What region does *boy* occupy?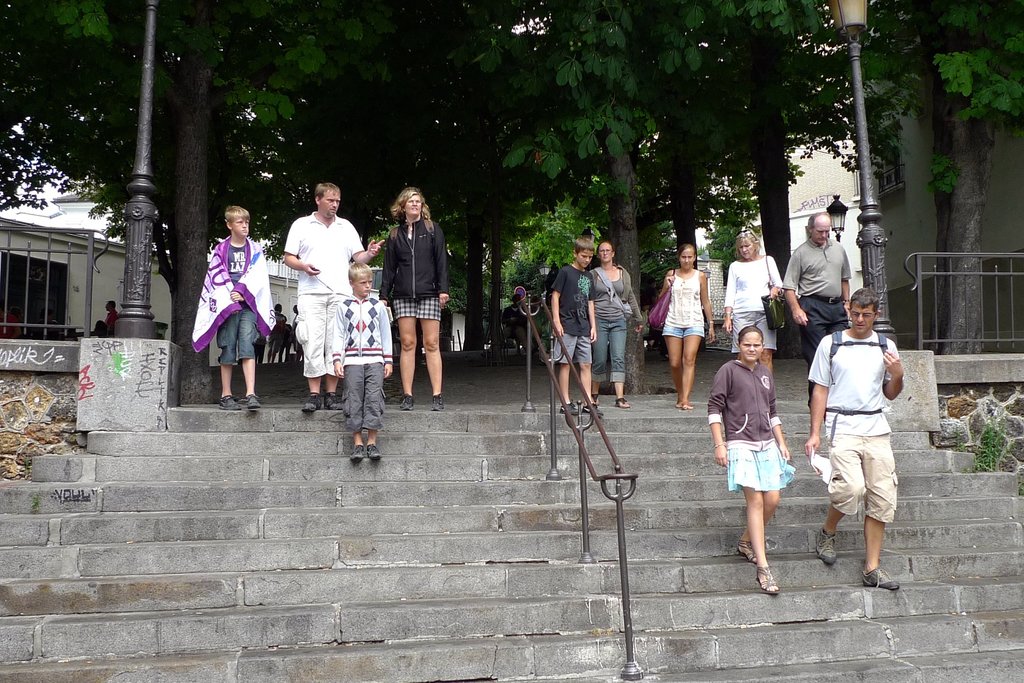
181 205 268 417.
